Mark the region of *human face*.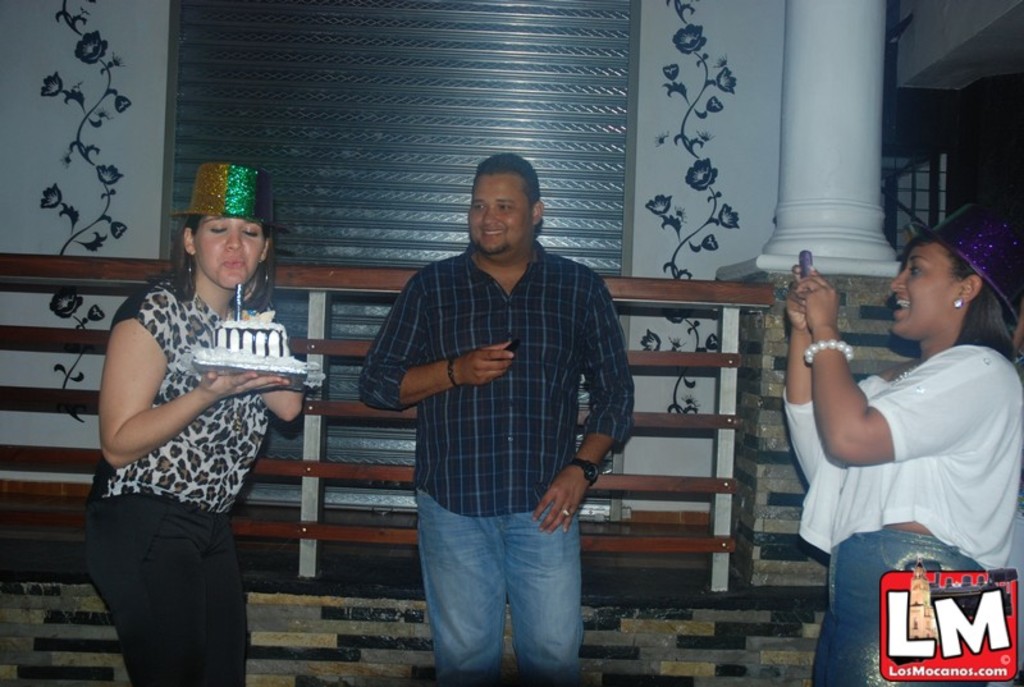
Region: left=449, top=151, right=544, bottom=252.
